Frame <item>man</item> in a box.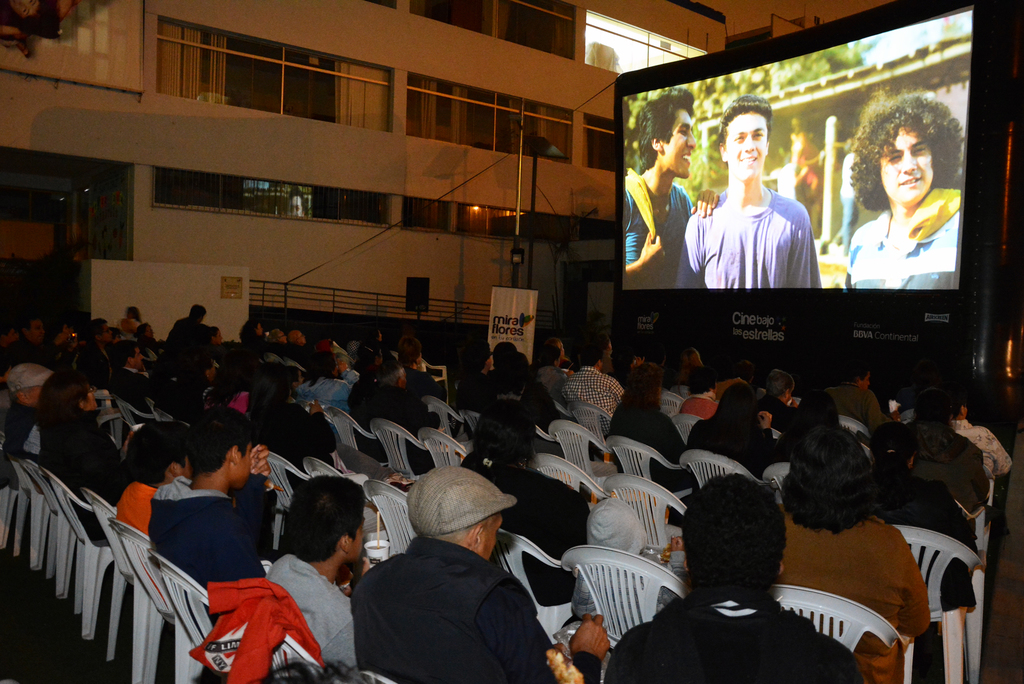
left=565, top=355, right=621, bottom=436.
